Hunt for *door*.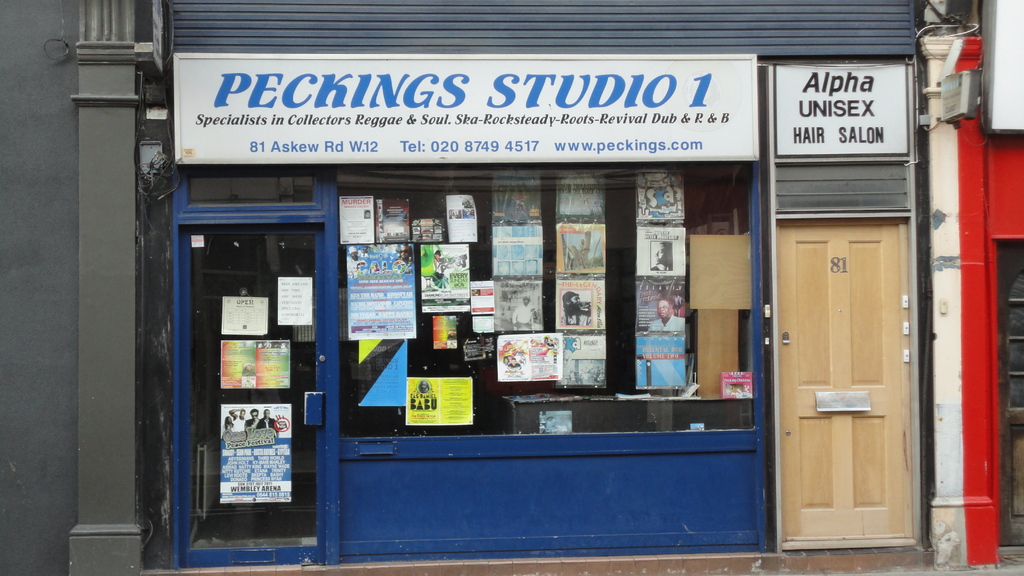
Hunted down at [left=767, top=181, right=939, bottom=548].
